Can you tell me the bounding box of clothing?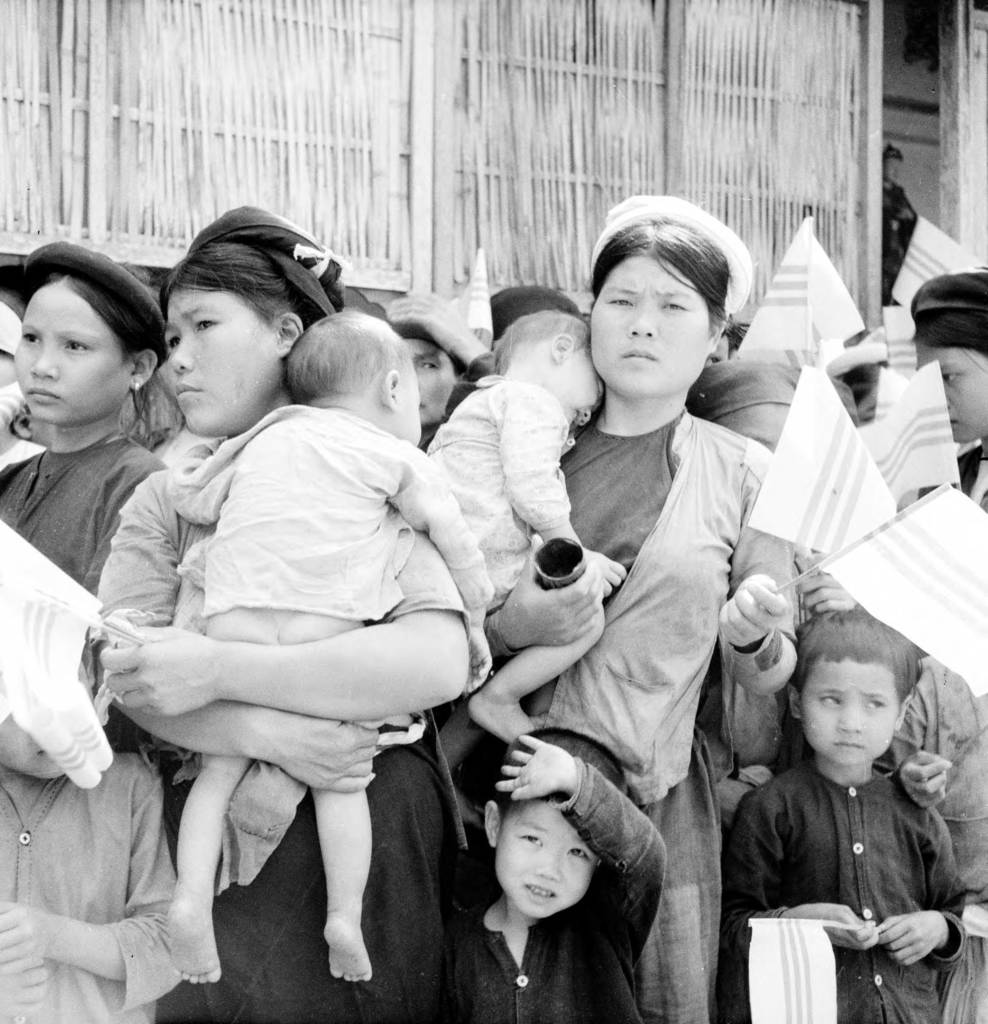
l=473, t=766, r=672, b=1023.
